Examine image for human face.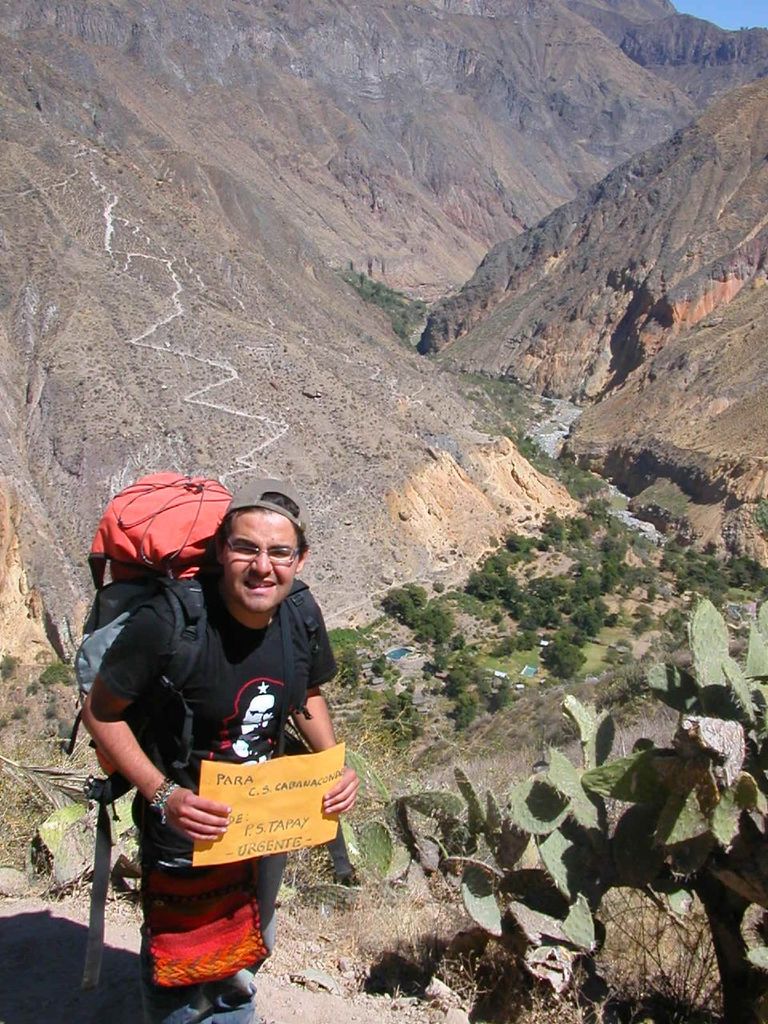
Examination result: left=225, top=508, right=298, bottom=610.
